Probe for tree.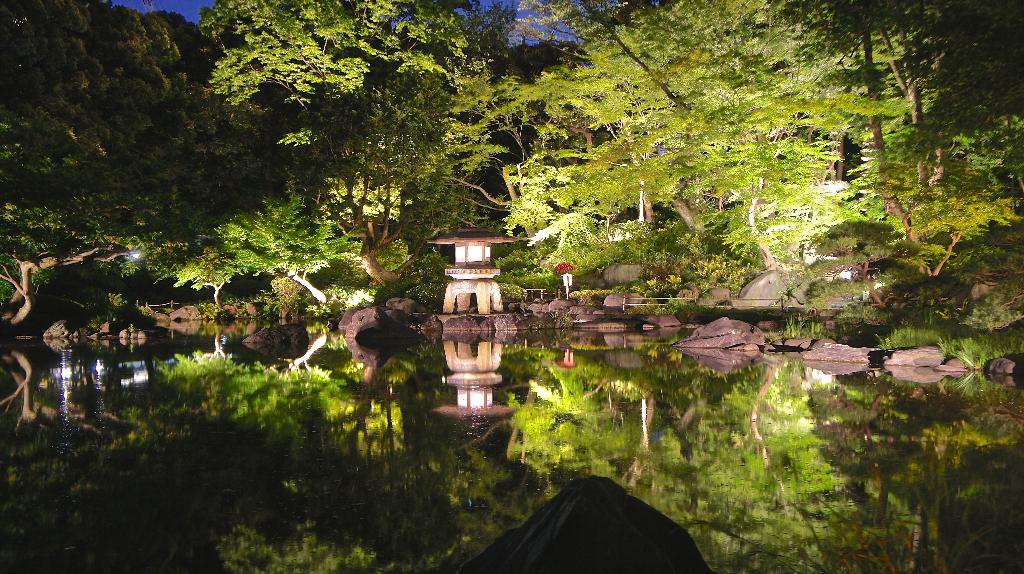
Probe result: [x1=1, y1=1, x2=200, y2=333].
